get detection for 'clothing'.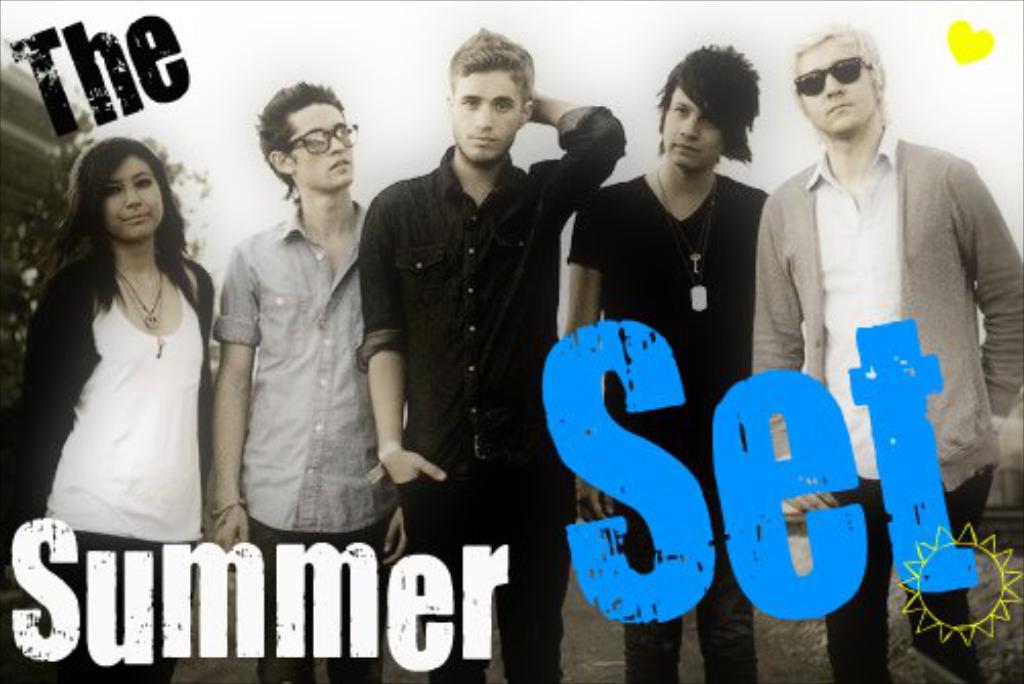
Detection: l=219, t=203, r=408, b=682.
